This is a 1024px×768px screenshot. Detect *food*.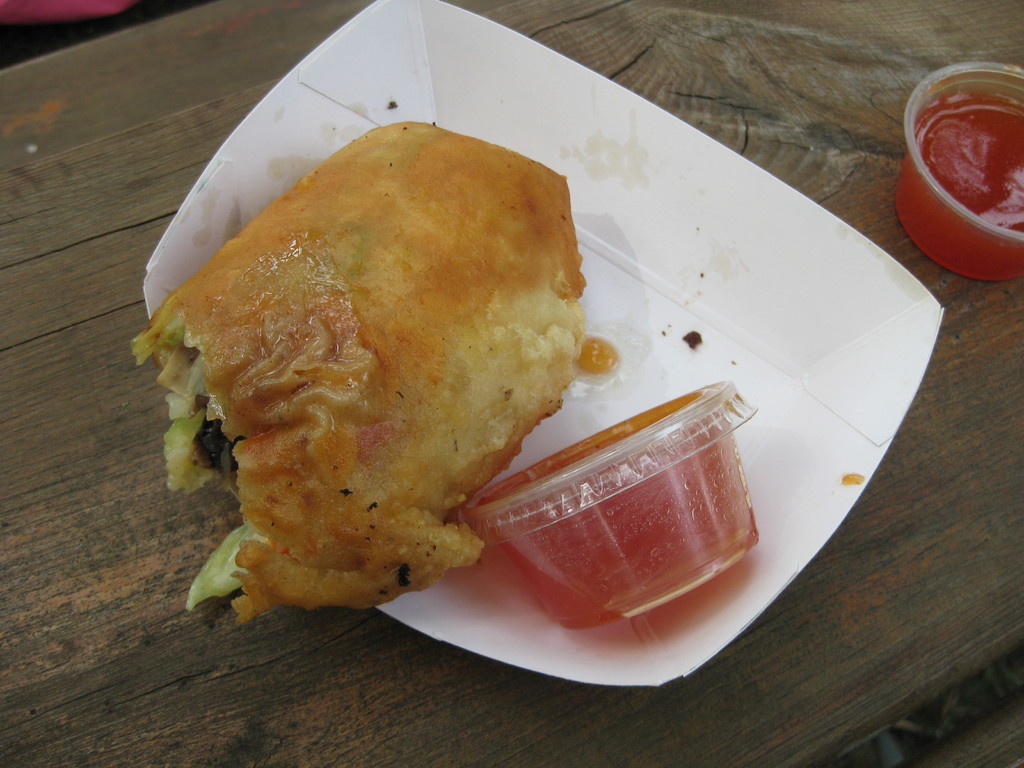
127 106 591 618.
